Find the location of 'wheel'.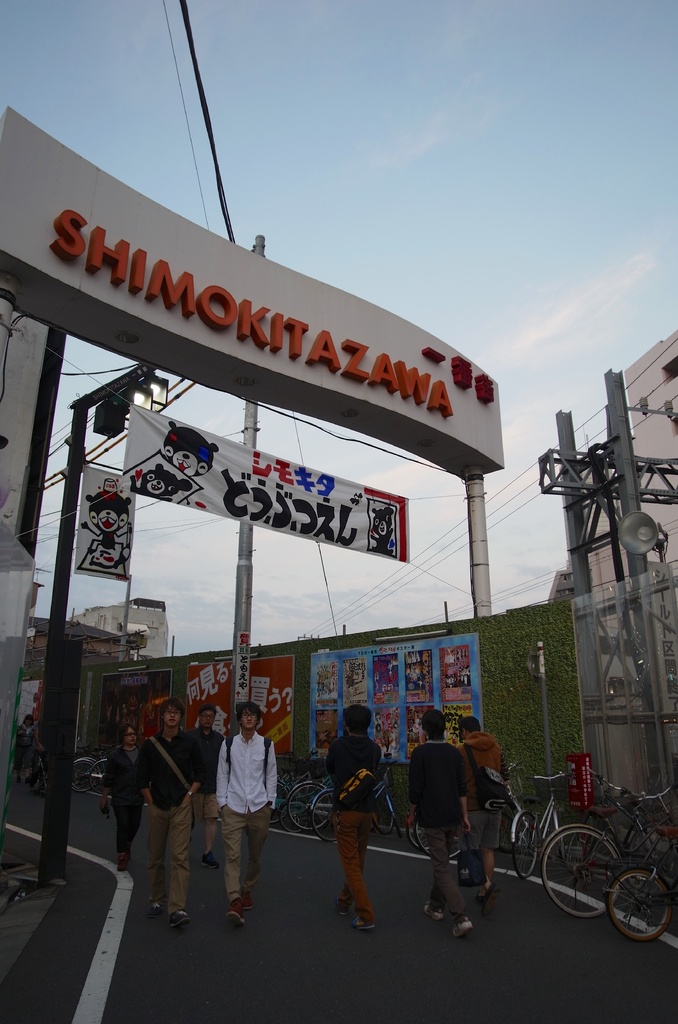
Location: BBox(72, 758, 102, 798).
